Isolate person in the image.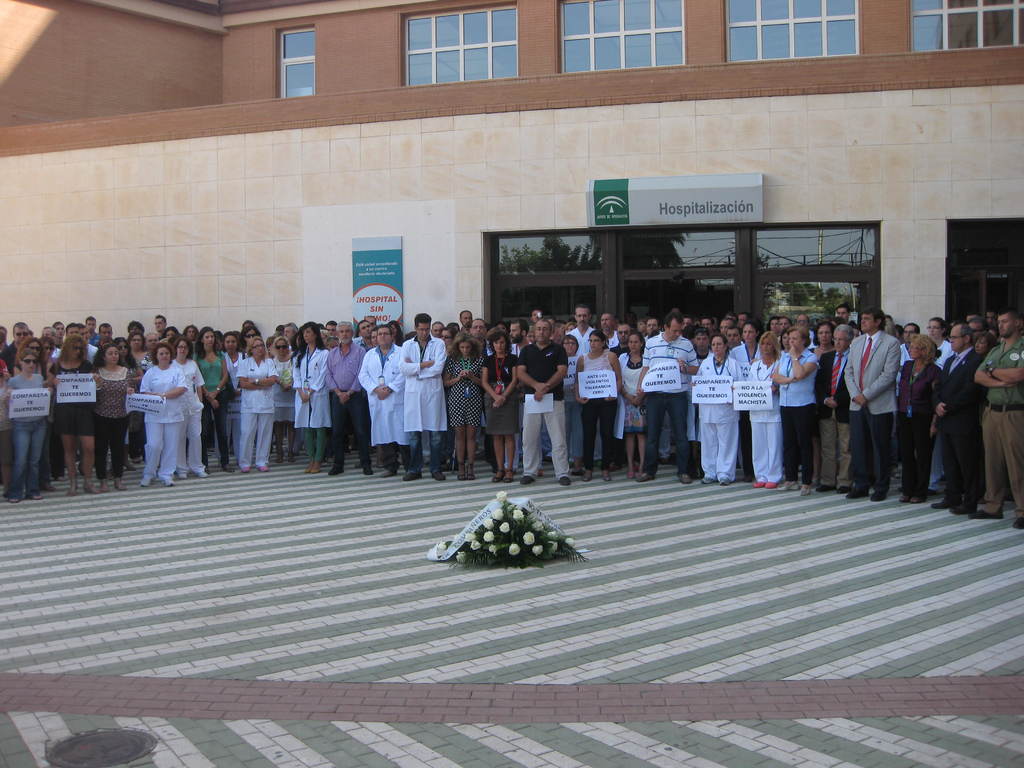
Isolated region: BBox(393, 310, 450, 478).
